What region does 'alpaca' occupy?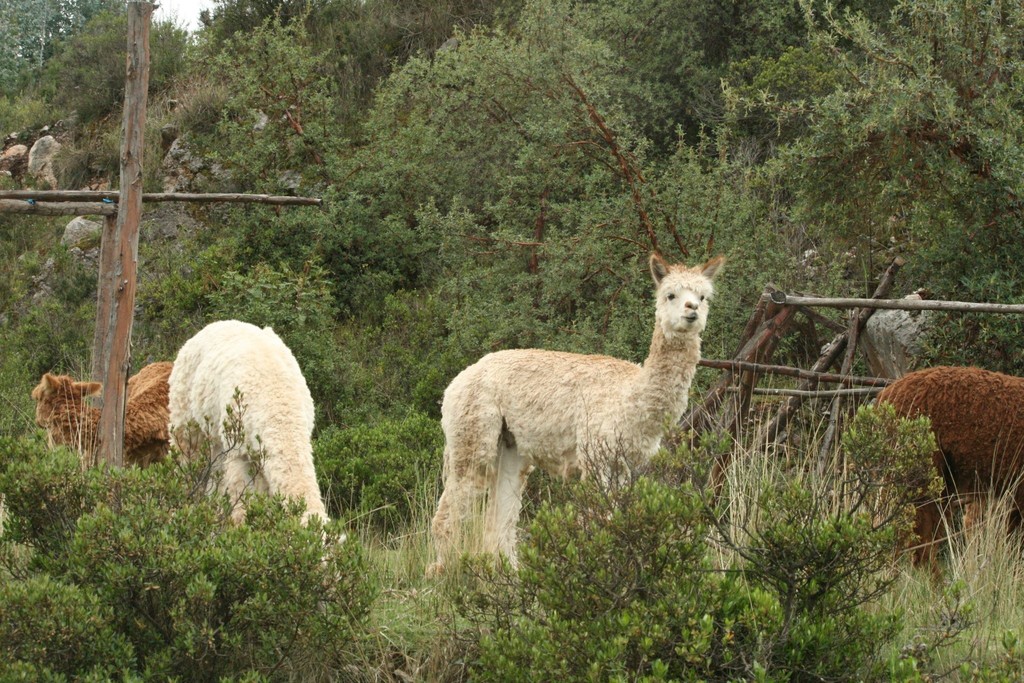
(421, 247, 730, 576).
